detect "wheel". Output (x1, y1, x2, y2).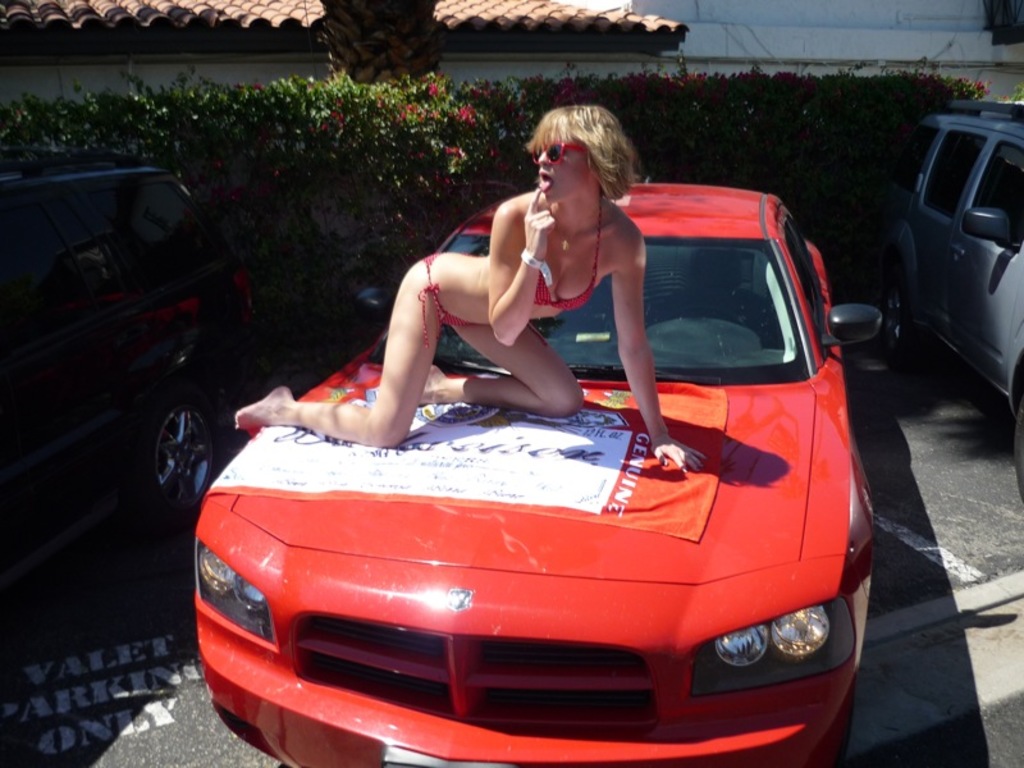
(125, 394, 195, 520).
